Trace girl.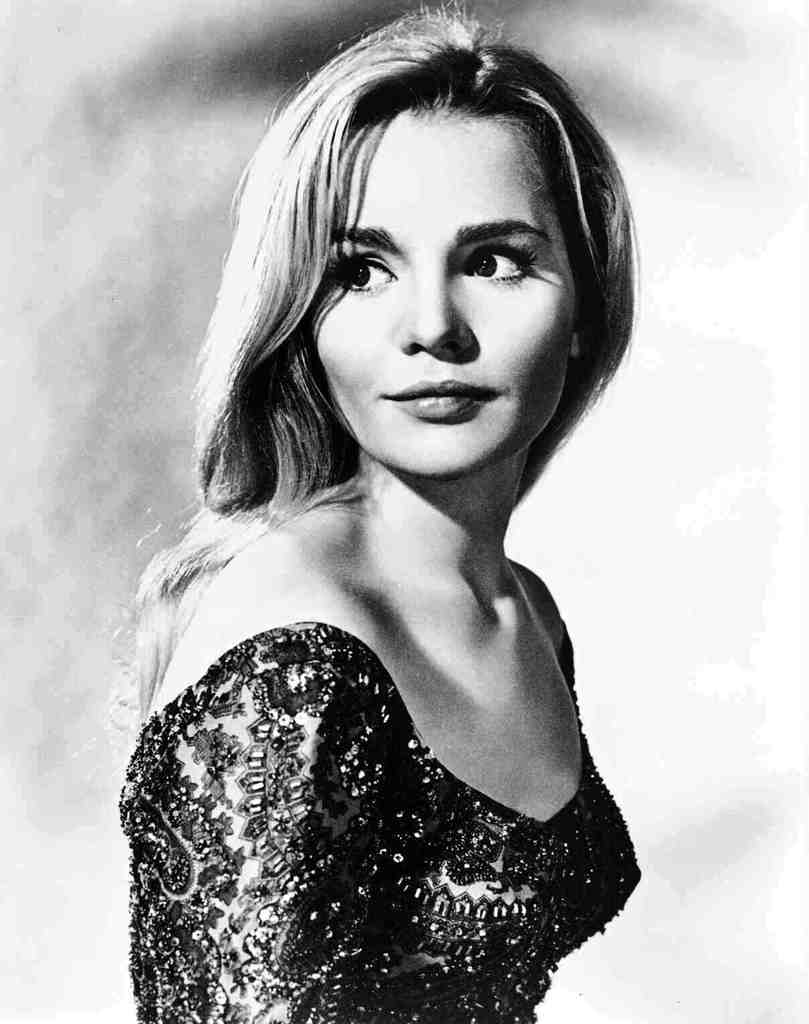
Traced to region(74, 0, 641, 1023).
